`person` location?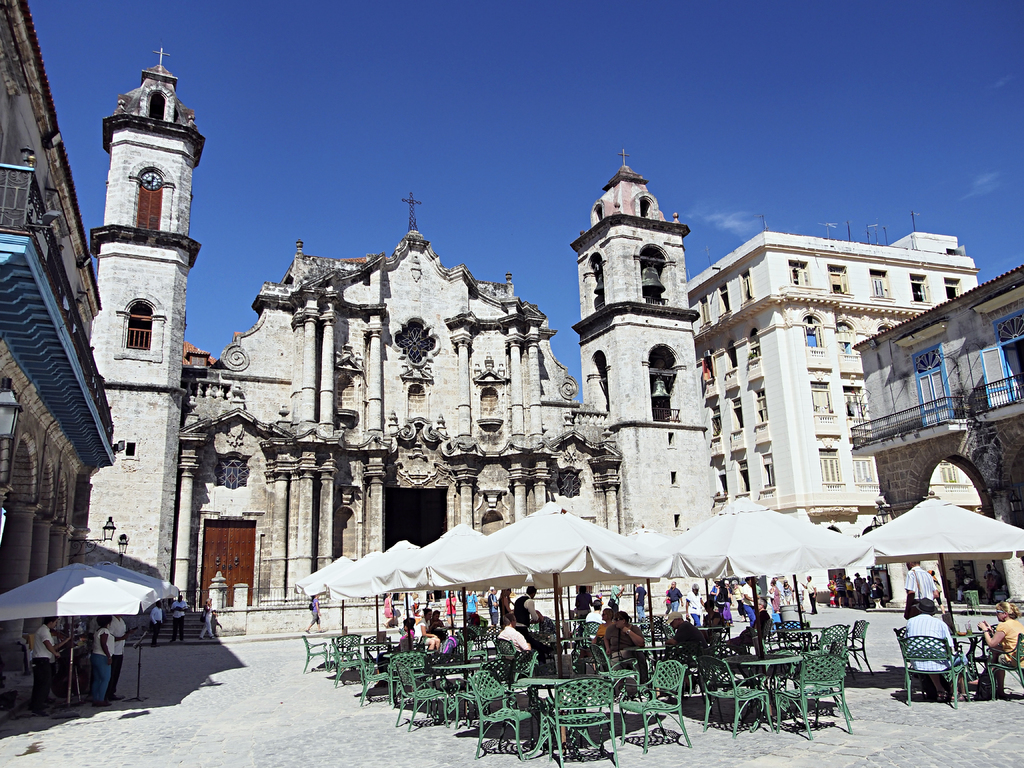
box=[461, 590, 477, 622]
